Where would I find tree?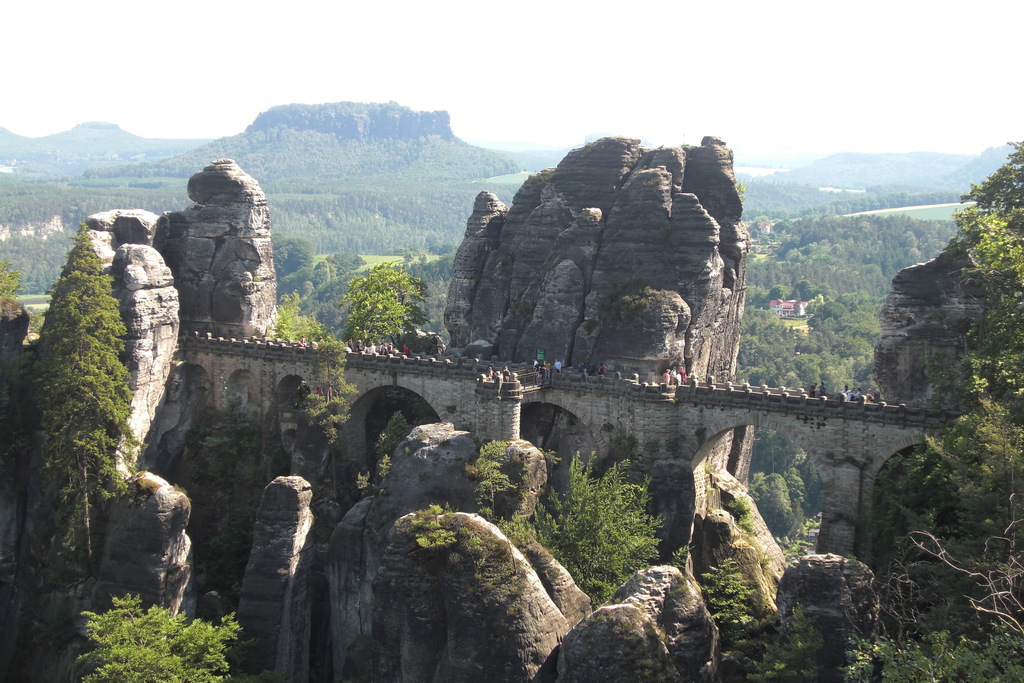
At (left=304, top=335, right=359, bottom=473).
